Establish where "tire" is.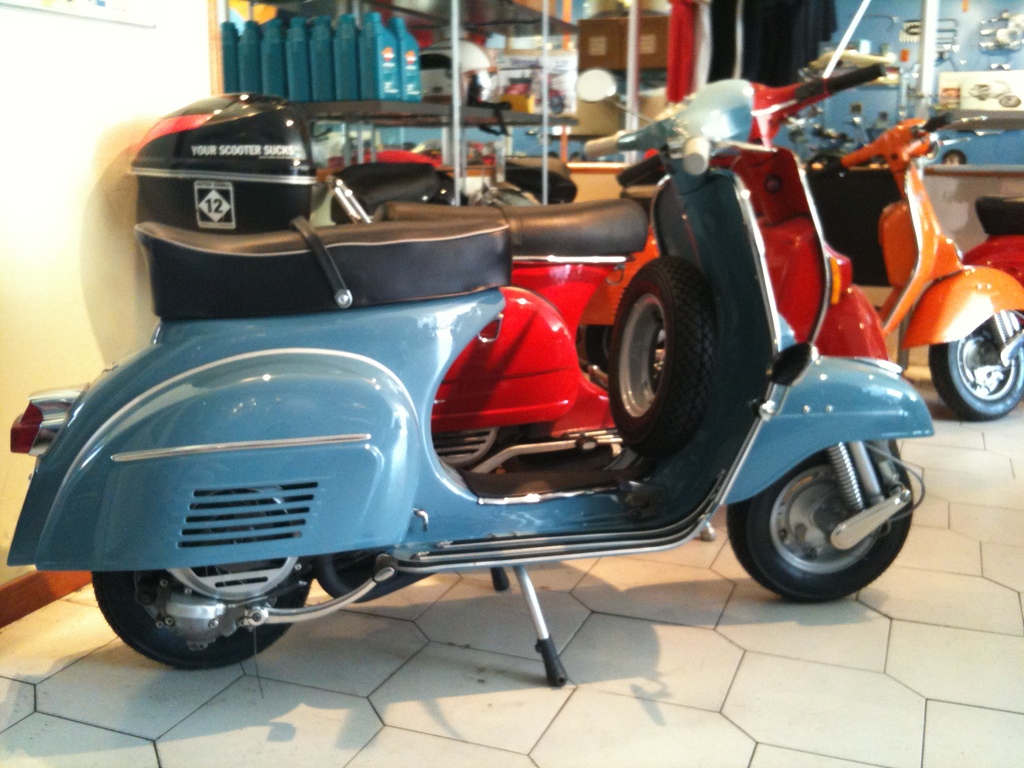
Established at [left=719, top=440, right=915, bottom=601].
